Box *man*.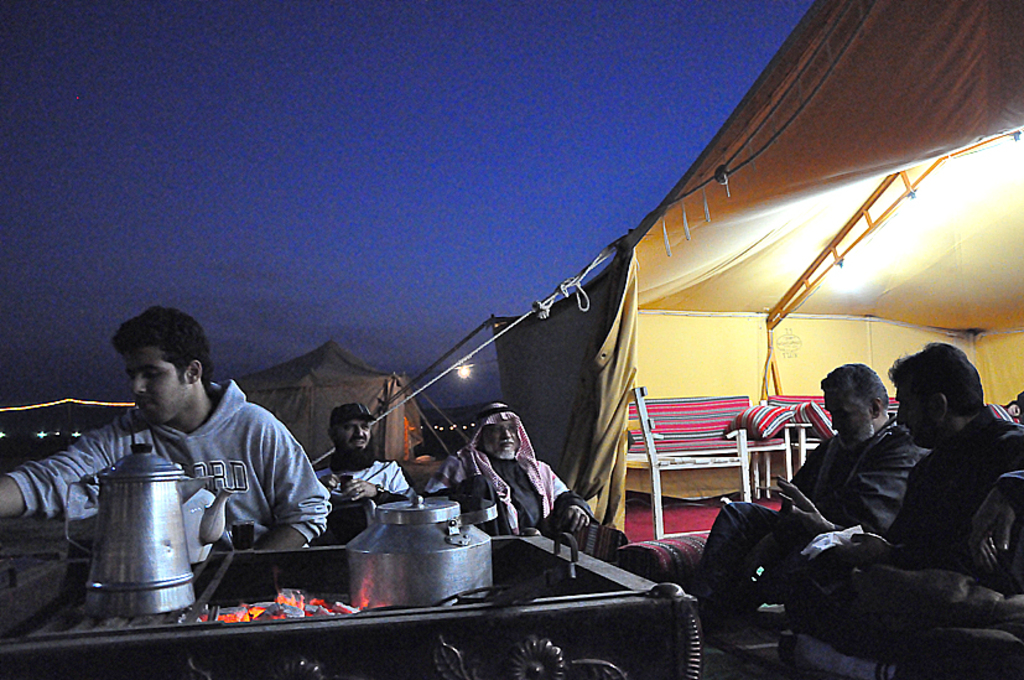
[0,303,334,554].
